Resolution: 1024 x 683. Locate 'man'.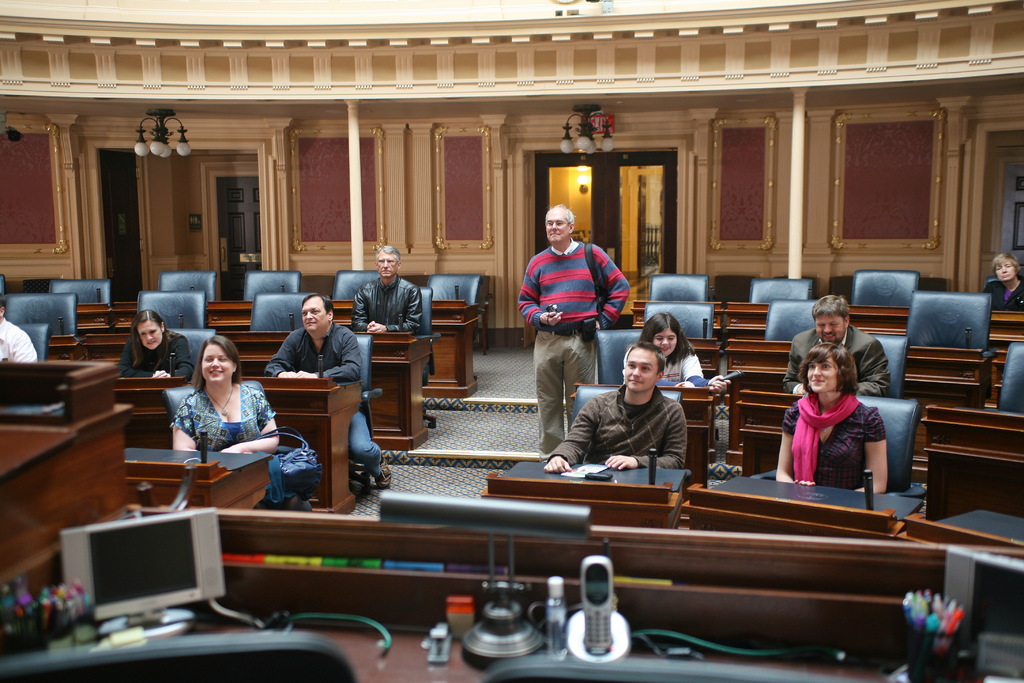
left=268, top=292, right=394, bottom=490.
